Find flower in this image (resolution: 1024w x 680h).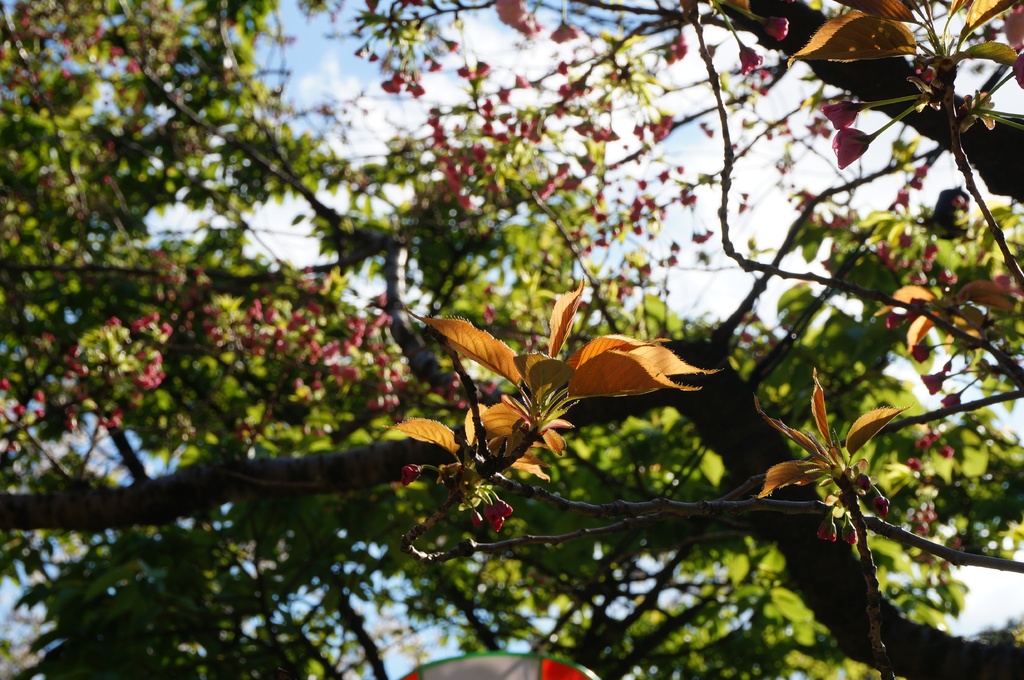
x1=875 y1=493 x2=891 y2=515.
